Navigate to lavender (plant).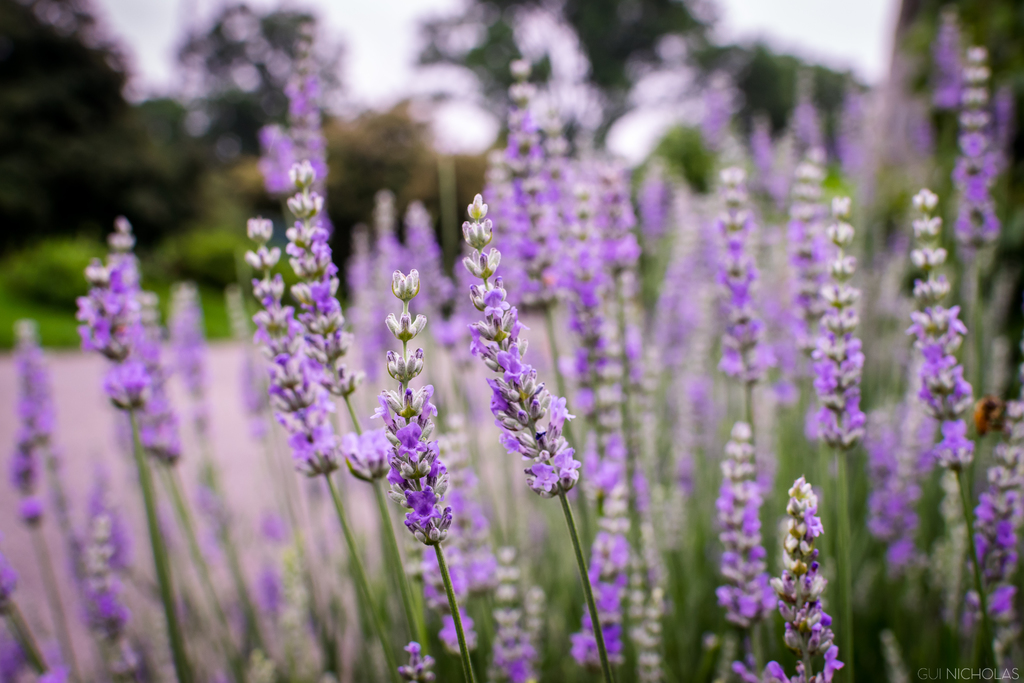
Navigation target: Rect(801, 195, 874, 438).
